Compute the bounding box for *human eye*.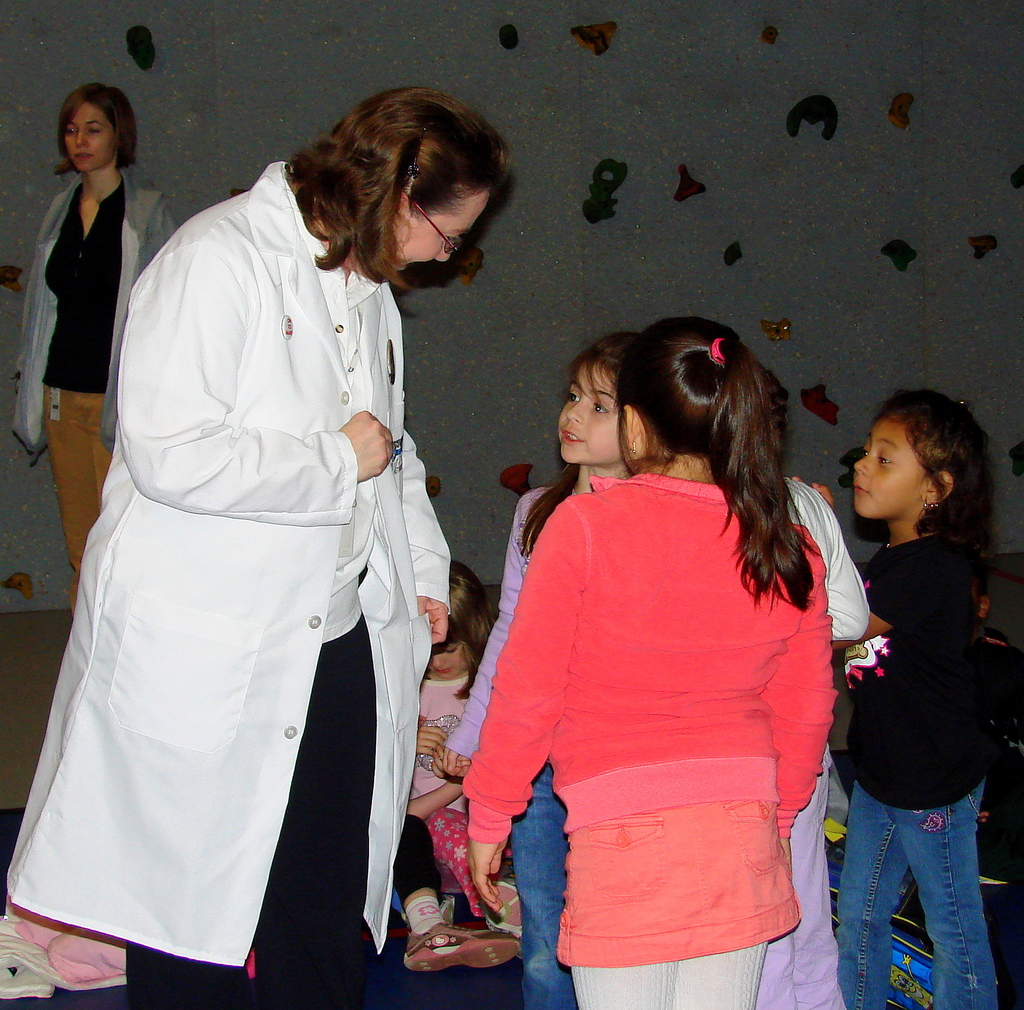
65:126:80:136.
